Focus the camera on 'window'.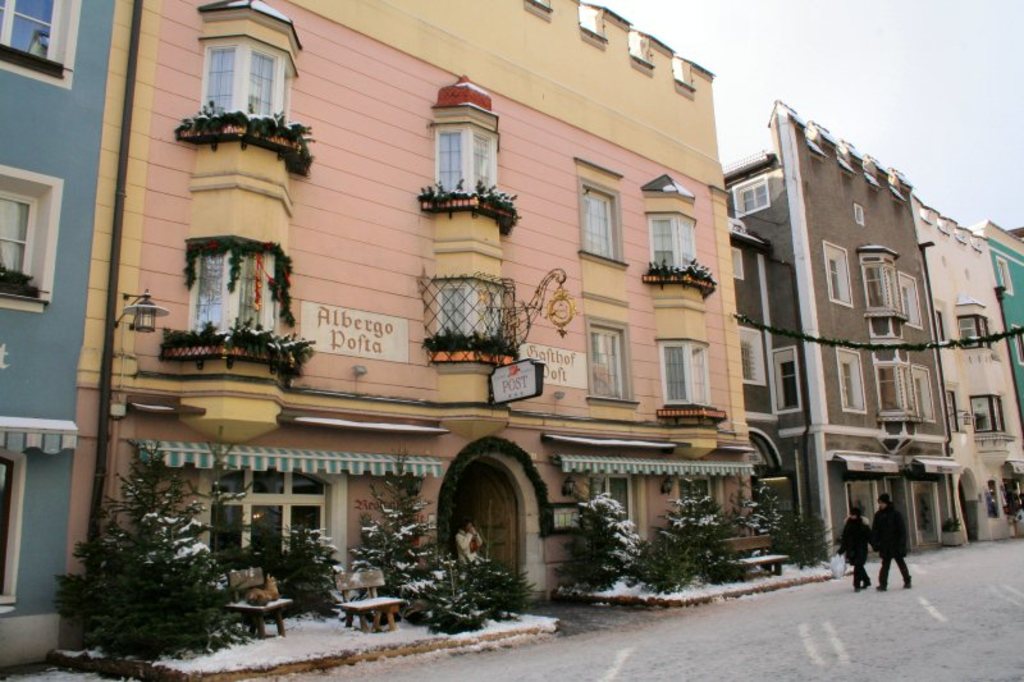
Focus region: region(425, 118, 502, 197).
